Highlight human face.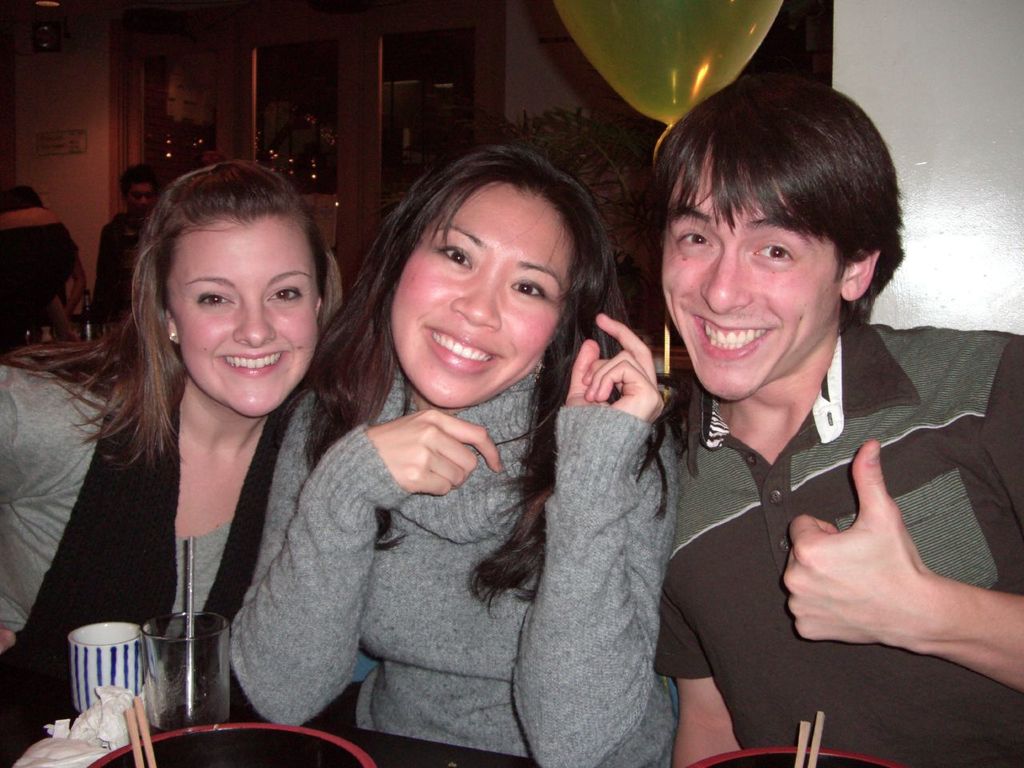
Highlighted region: select_region(661, 160, 830, 400).
